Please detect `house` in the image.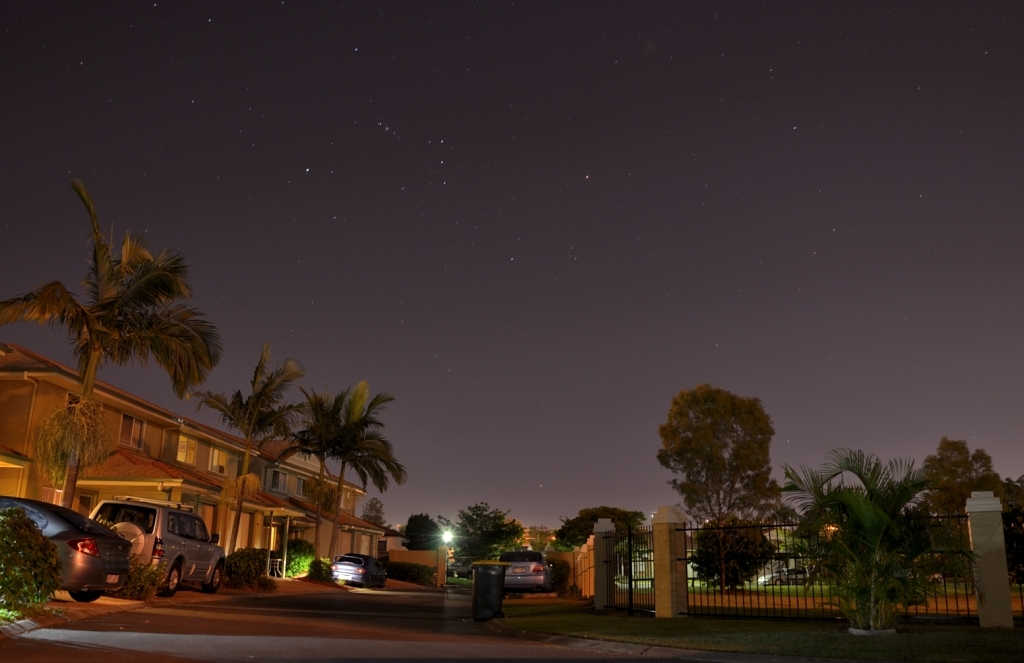
<box>1,337,402,588</box>.
